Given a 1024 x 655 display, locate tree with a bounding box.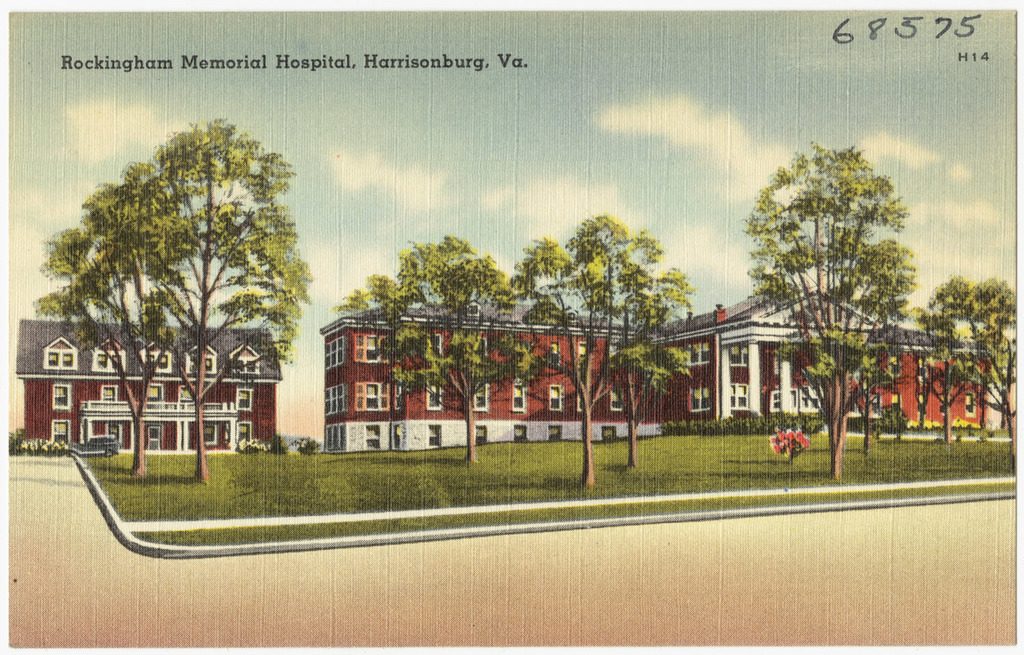
Located: bbox=(750, 138, 916, 482).
